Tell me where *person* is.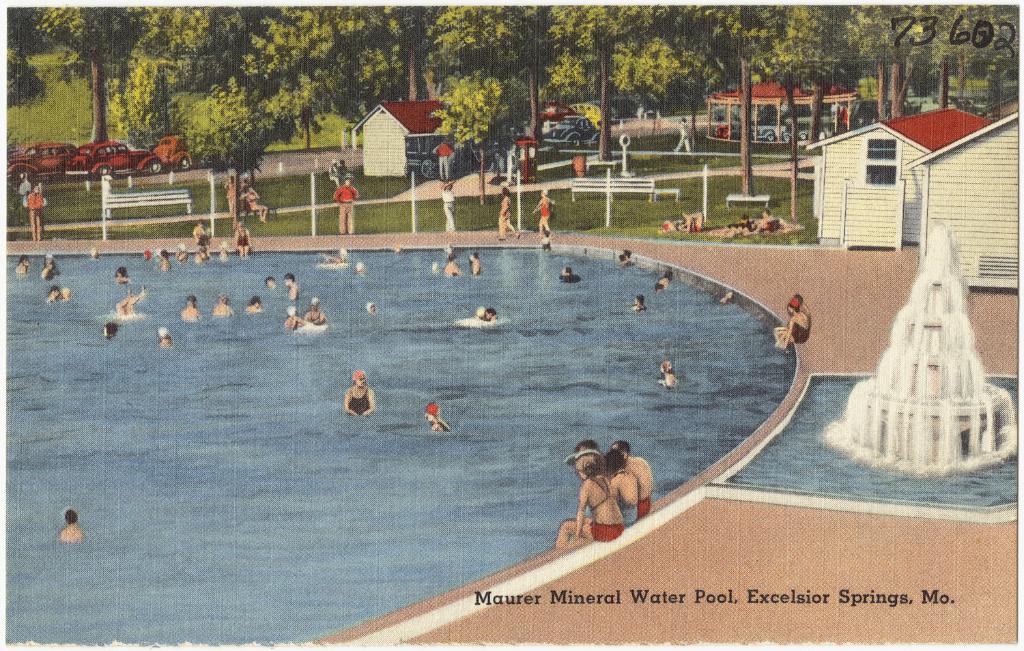
*person* is at <region>619, 253, 627, 267</region>.
